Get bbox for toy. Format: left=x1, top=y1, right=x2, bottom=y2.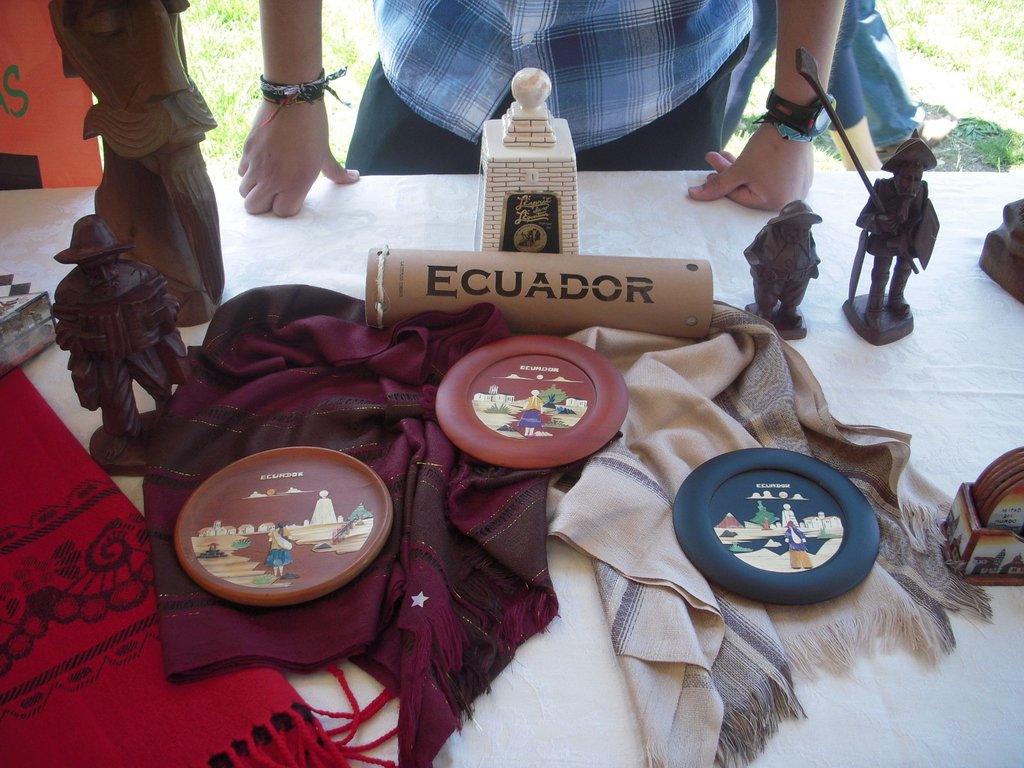
left=48, top=214, right=191, bottom=479.
